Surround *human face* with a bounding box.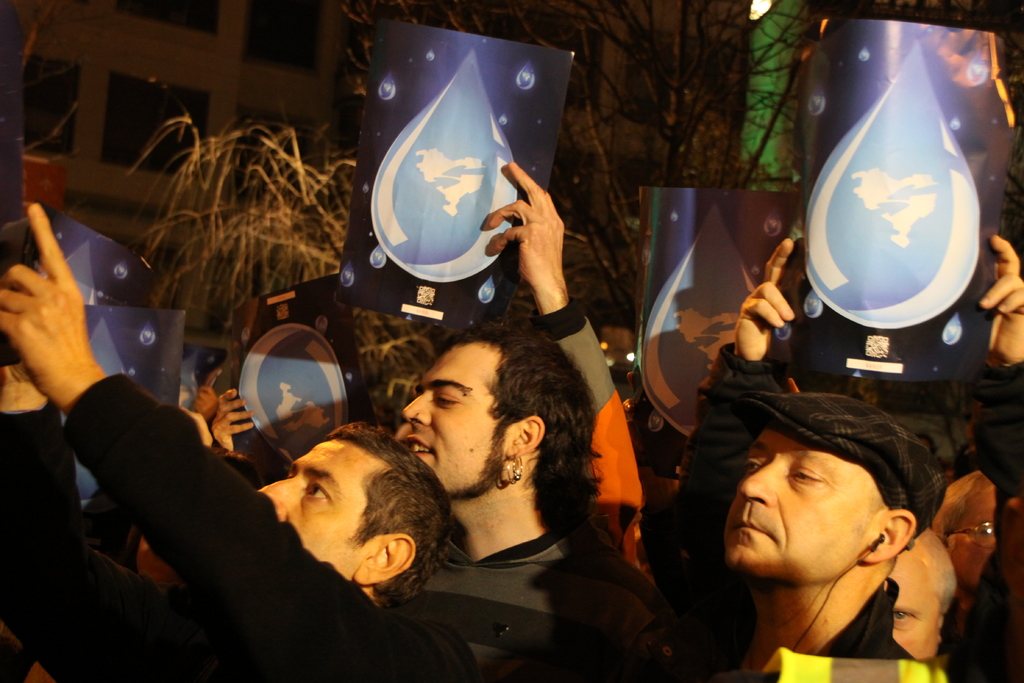
rect(893, 553, 945, 659).
